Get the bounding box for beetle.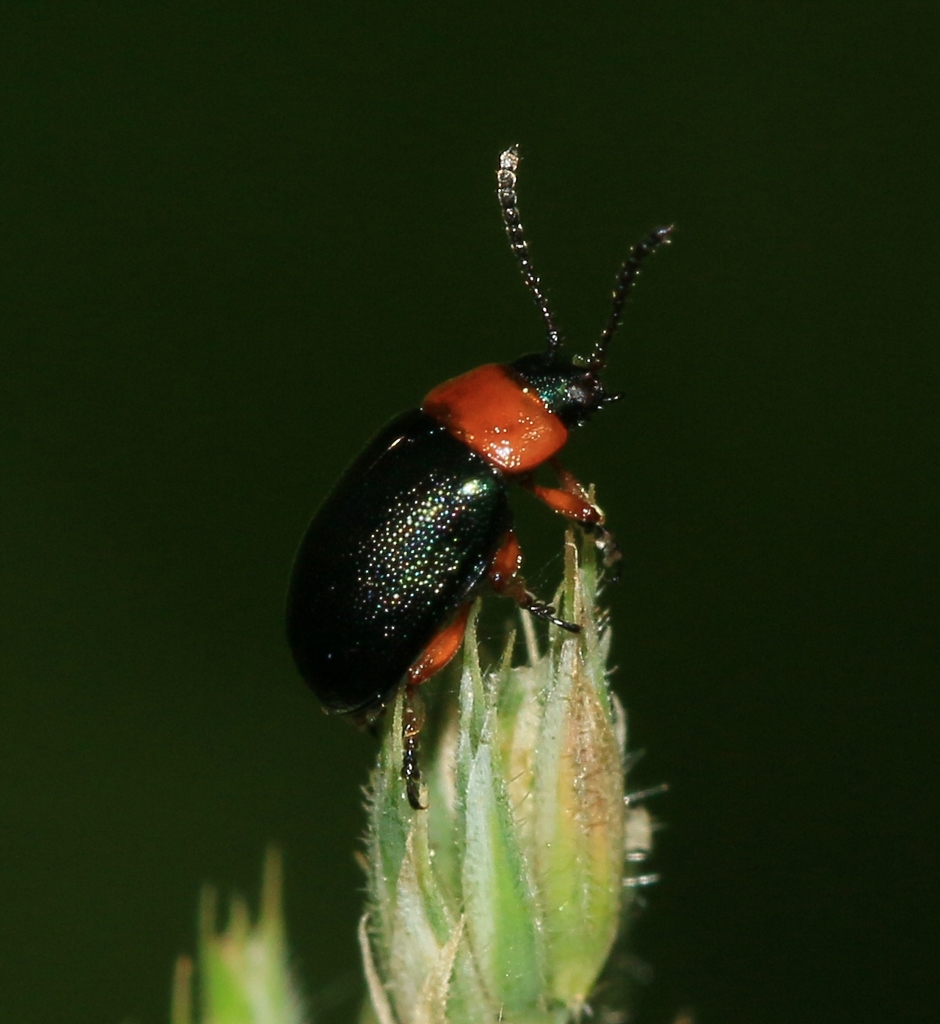
(x1=269, y1=169, x2=699, y2=799).
